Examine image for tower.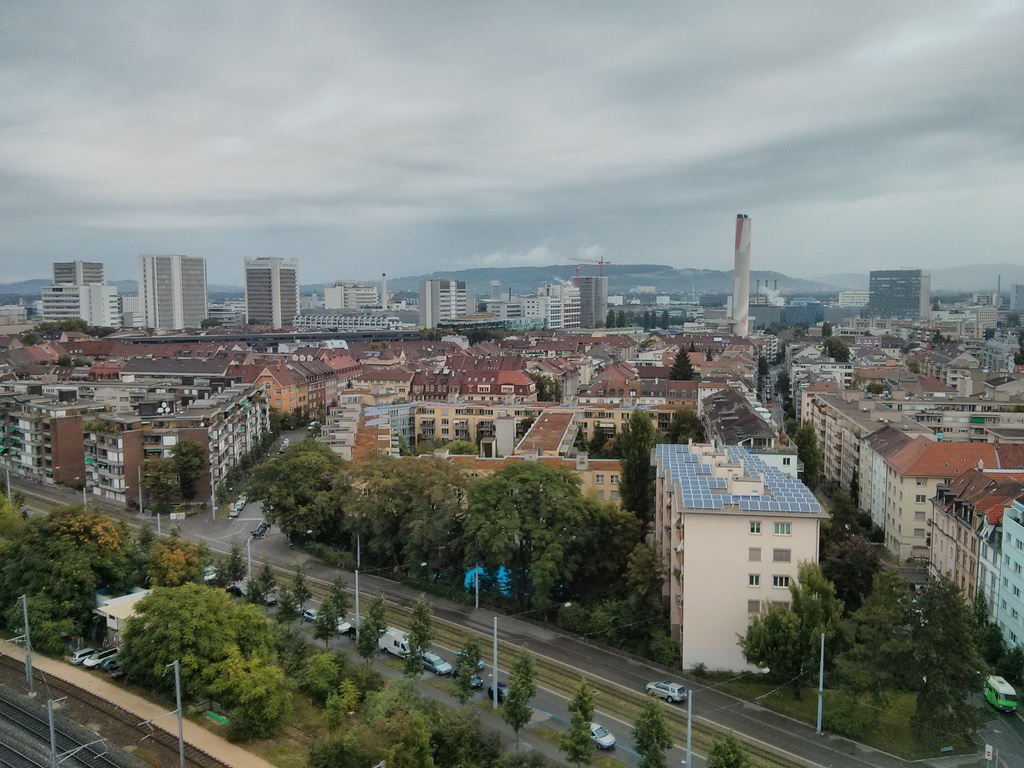
Examination result: (left=44, top=253, right=133, bottom=339).
